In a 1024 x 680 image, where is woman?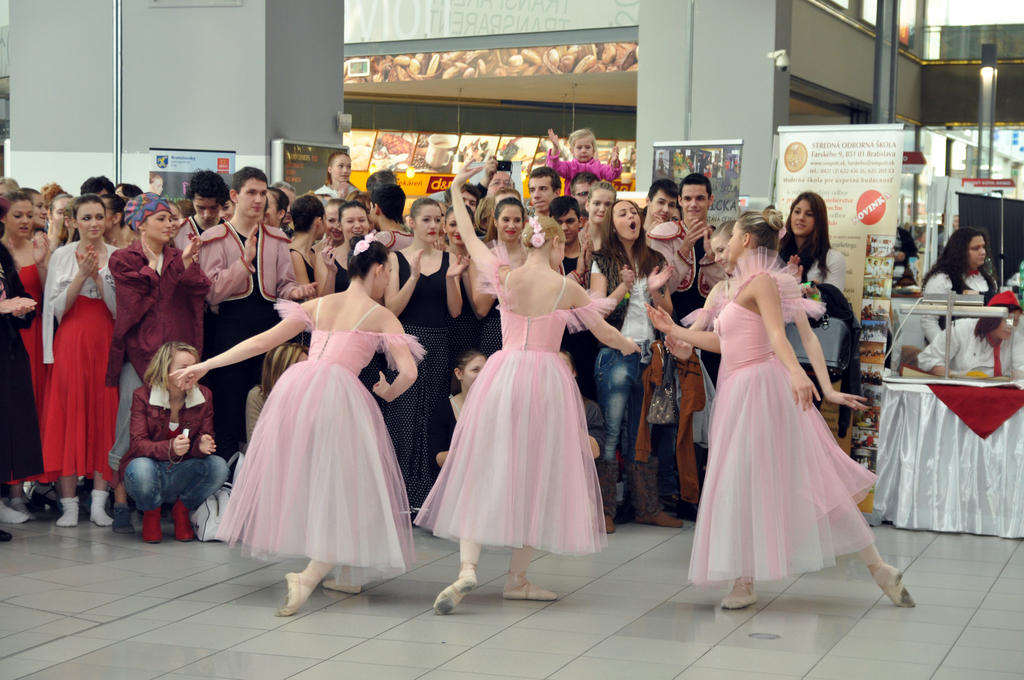
<box>241,347,308,444</box>.
